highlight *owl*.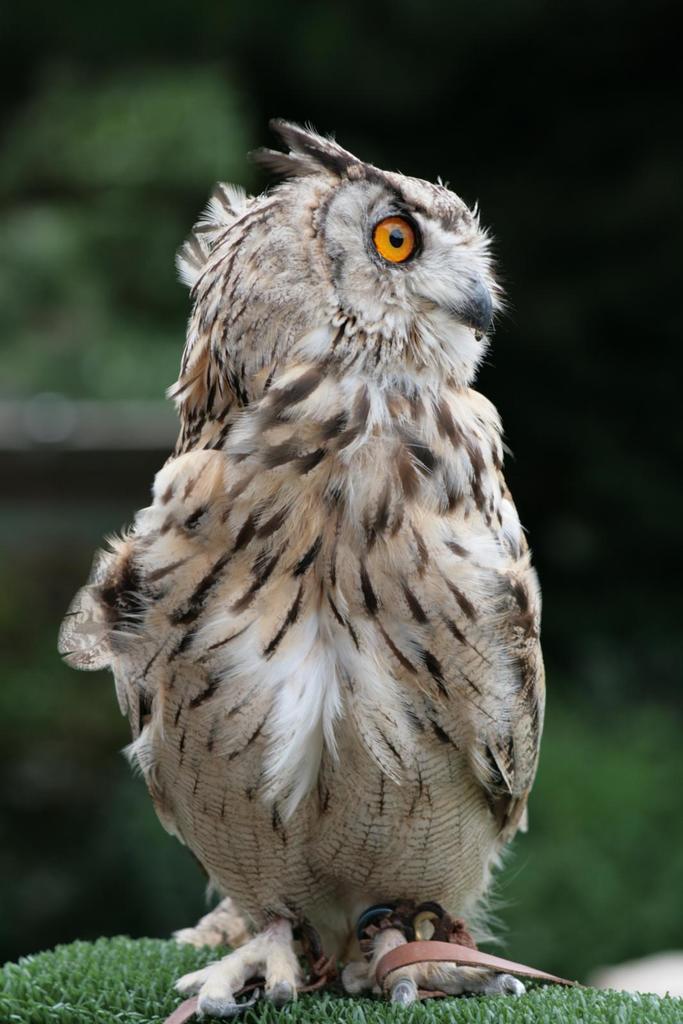
Highlighted region: left=58, top=115, right=555, bottom=1023.
